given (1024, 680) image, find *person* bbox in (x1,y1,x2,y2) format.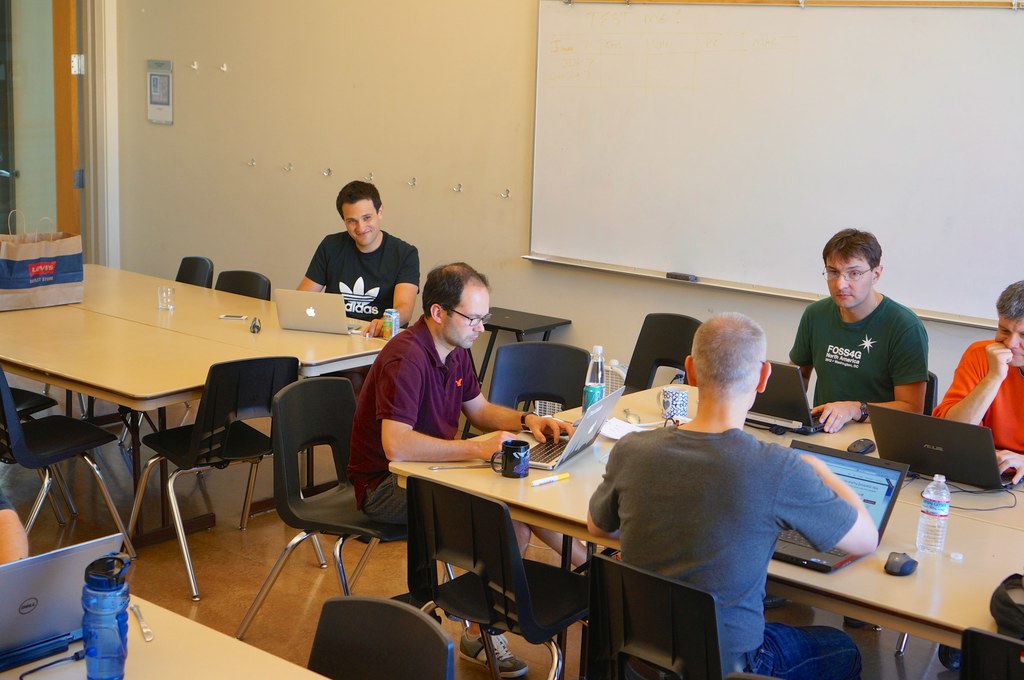
(295,178,420,340).
